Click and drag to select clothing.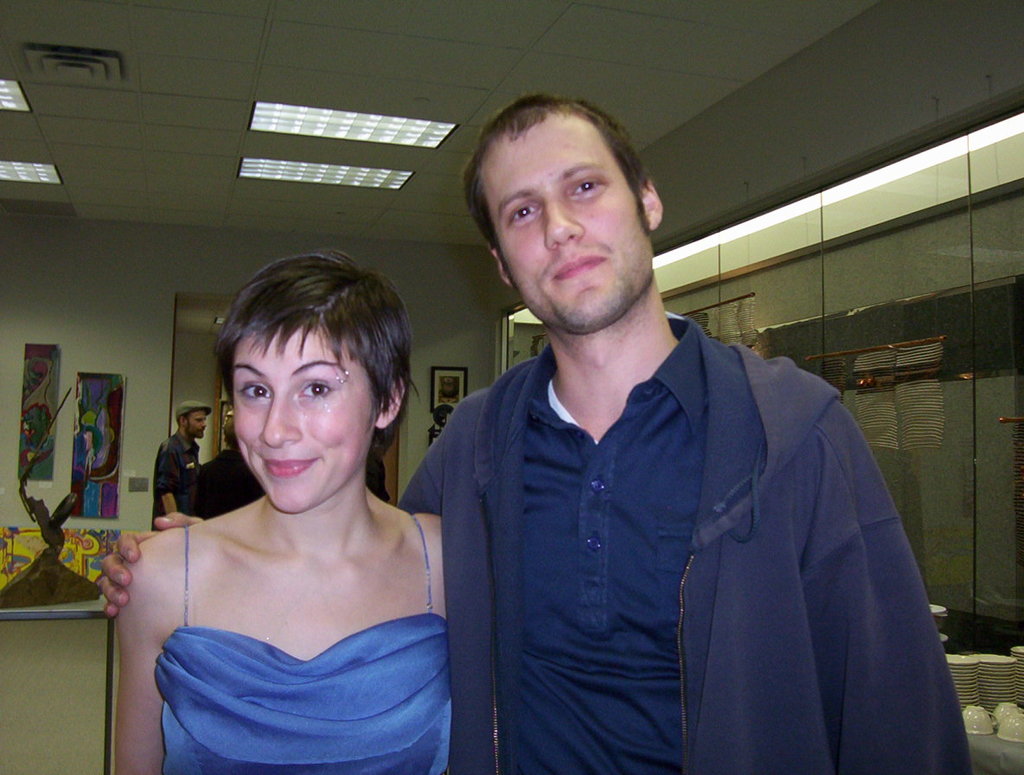
Selection: left=383, top=286, right=973, bottom=772.
